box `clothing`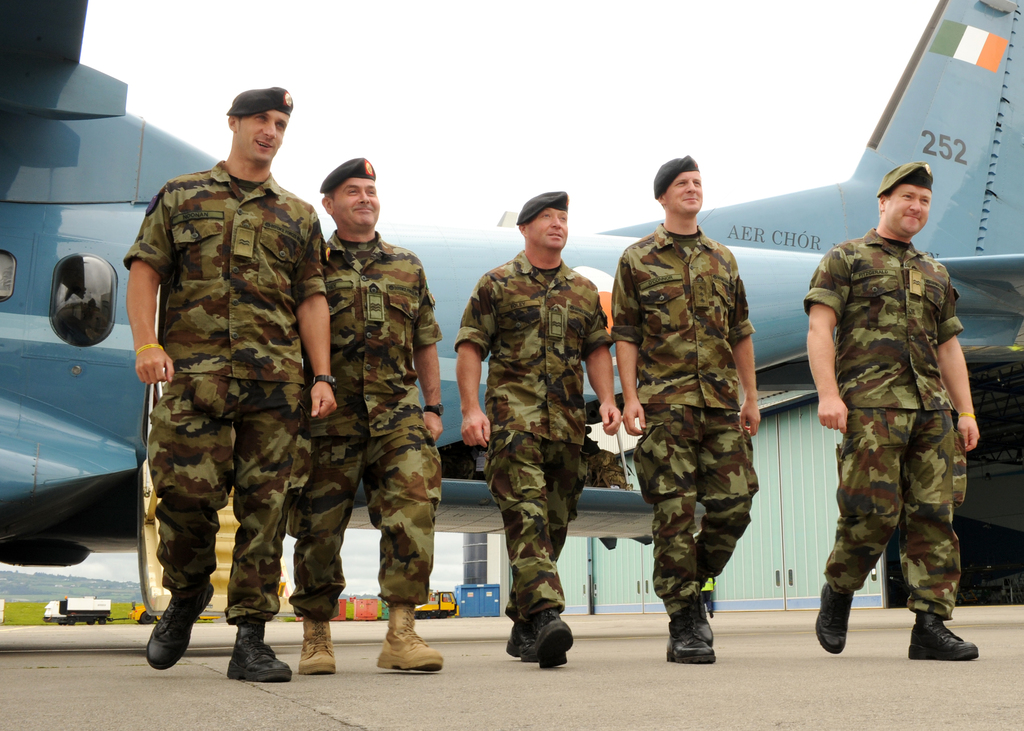
(x1=112, y1=98, x2=334, y2=655)
